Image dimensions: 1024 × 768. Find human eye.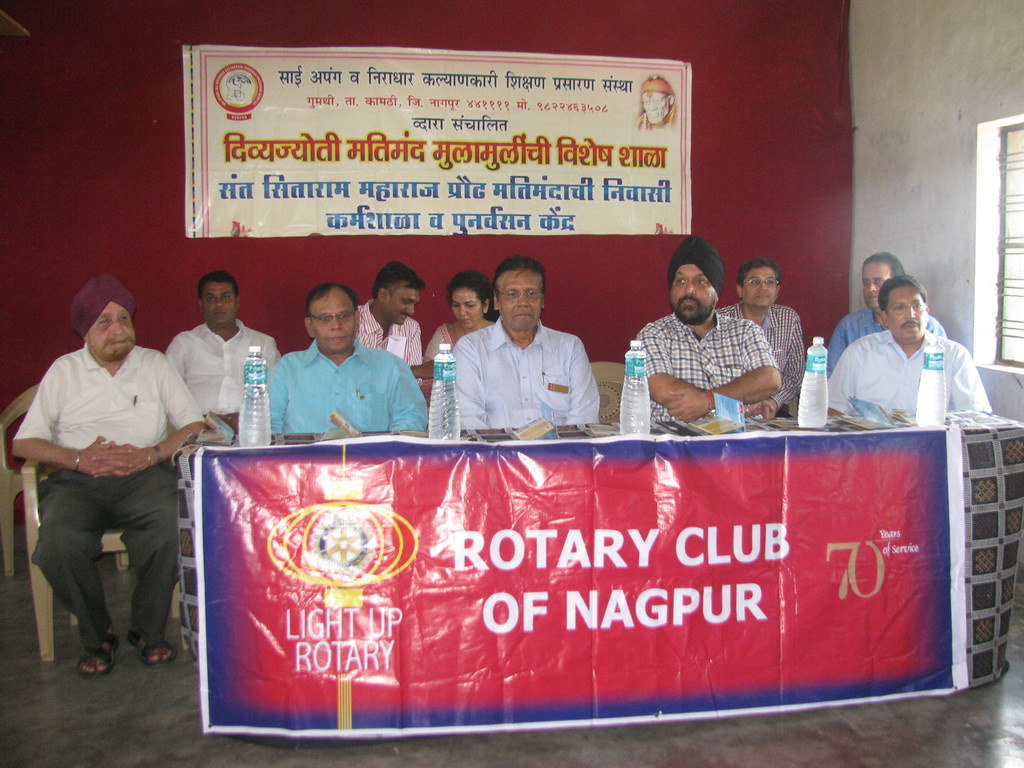
l=98, t=317, r=107, b=325.
